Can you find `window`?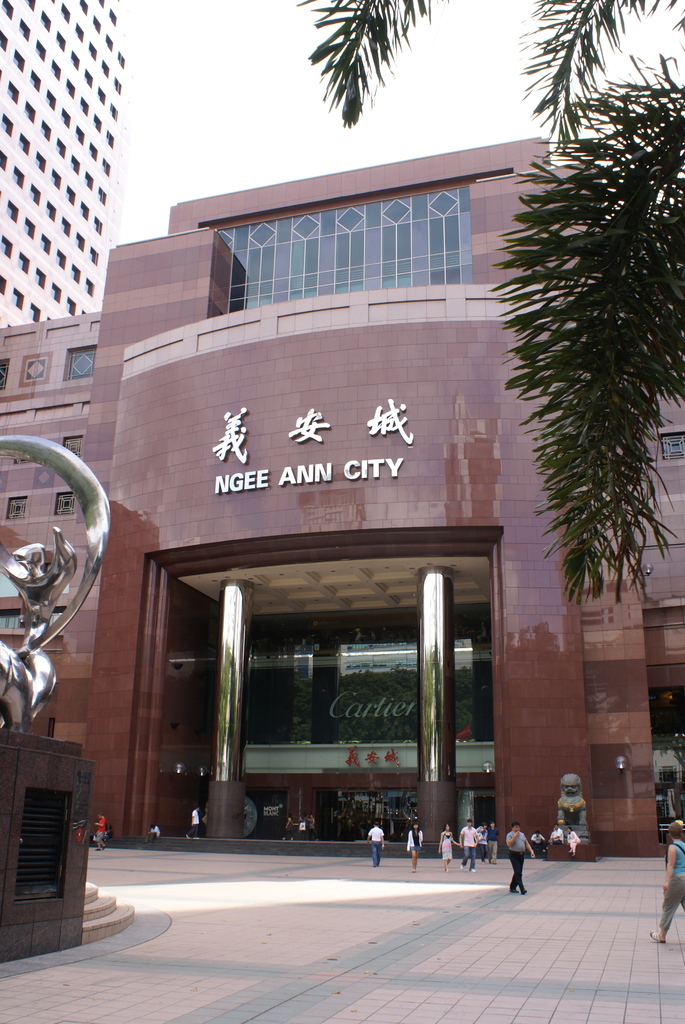
Yes, bounding box: 40 120 52 141.
